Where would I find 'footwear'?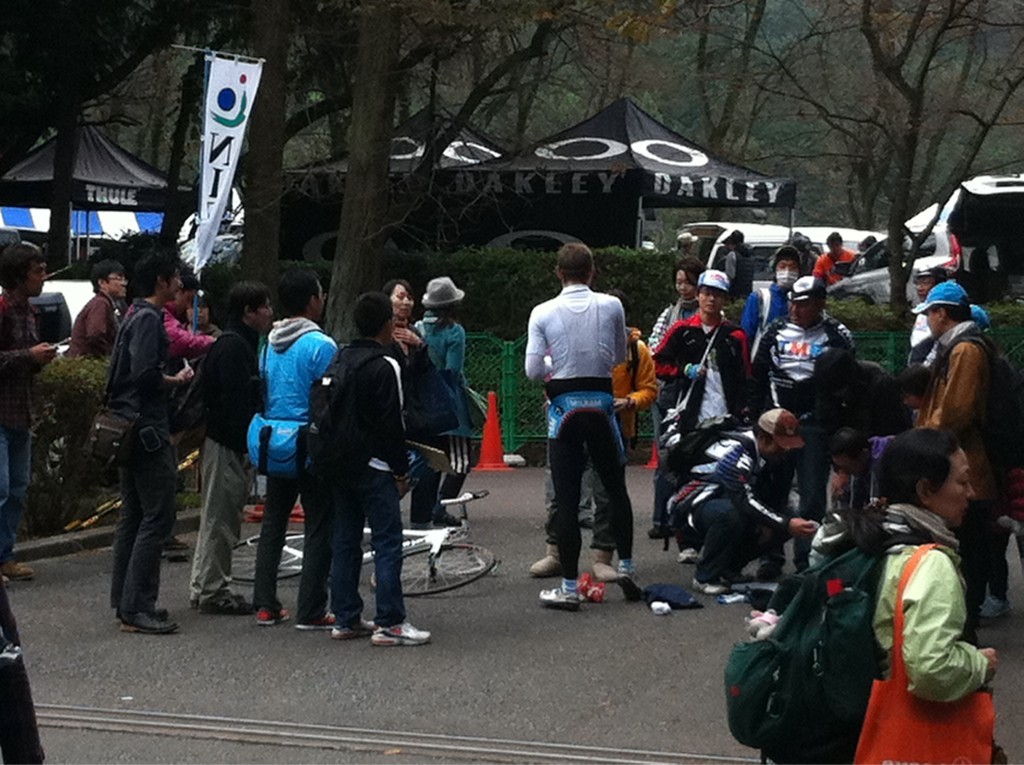
At rect(167, 537, 189, 558).
